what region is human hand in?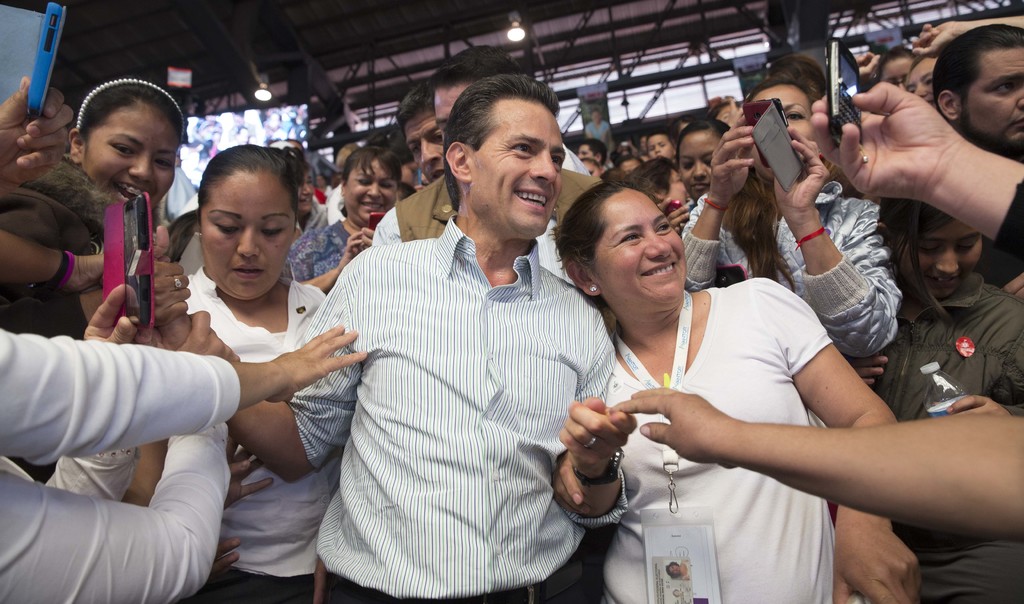
{"x1": 337, "y1": 231, "x2": 362, "y2": 273}.
